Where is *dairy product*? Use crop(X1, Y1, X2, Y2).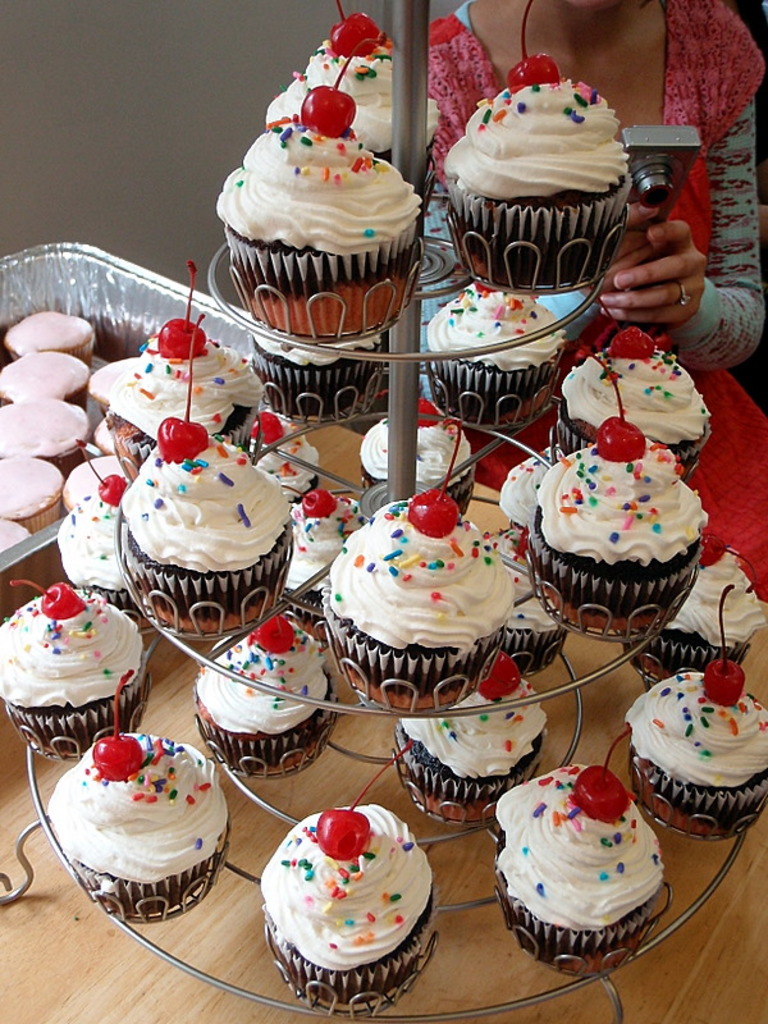
crop(646, 664, 767, 794).
